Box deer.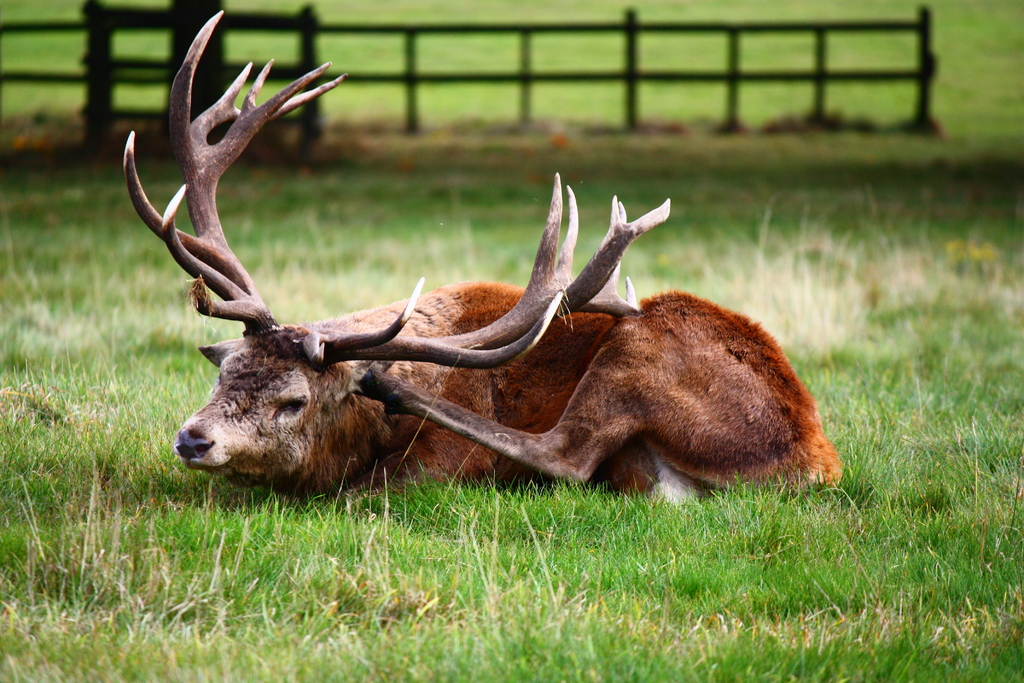
box(118, 6, 844, 511).
